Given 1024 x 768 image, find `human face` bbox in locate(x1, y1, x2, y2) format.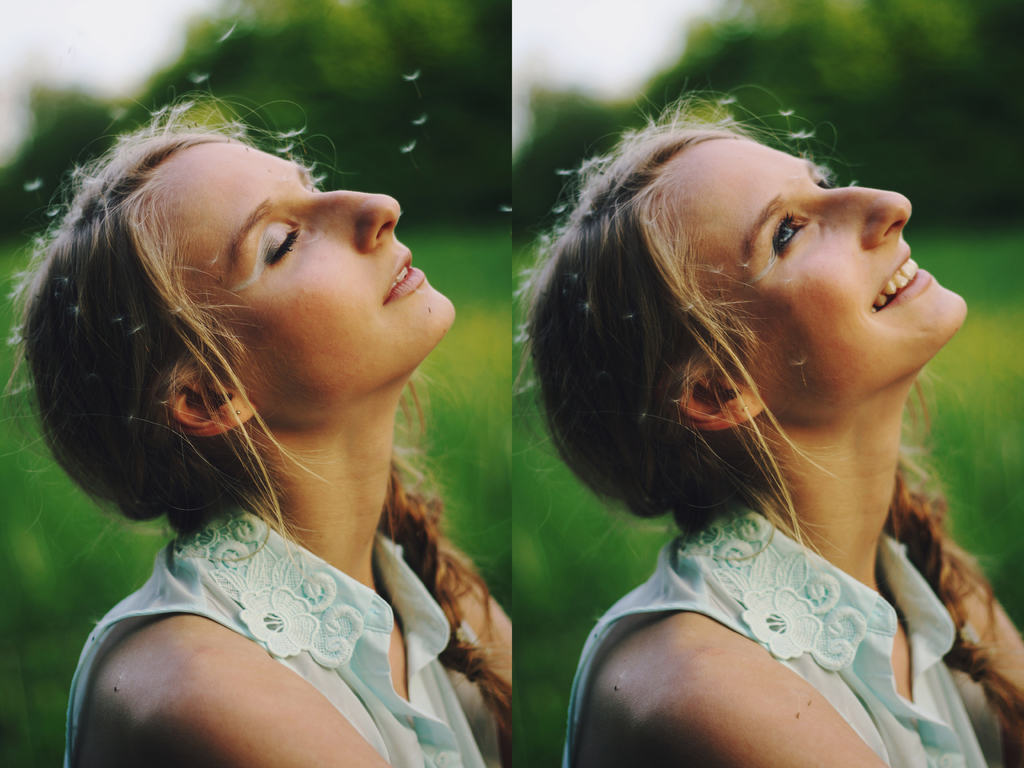
locate(149, 149, 460, 406).
